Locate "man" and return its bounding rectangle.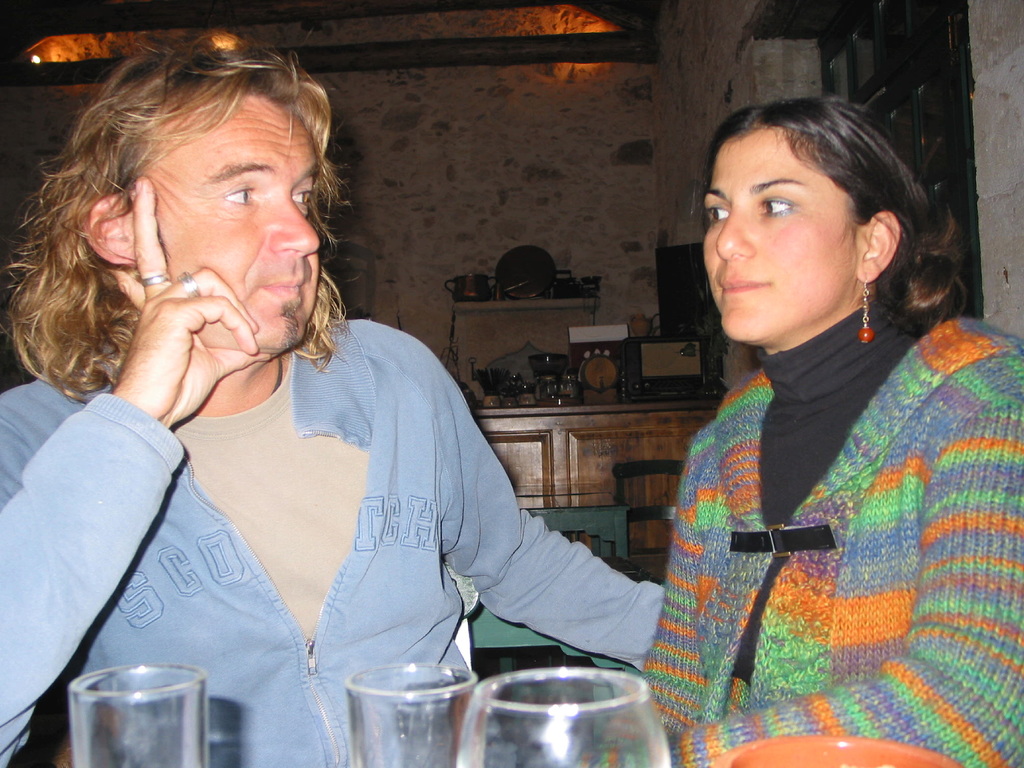
select_region(0, 47, 668, 767).
